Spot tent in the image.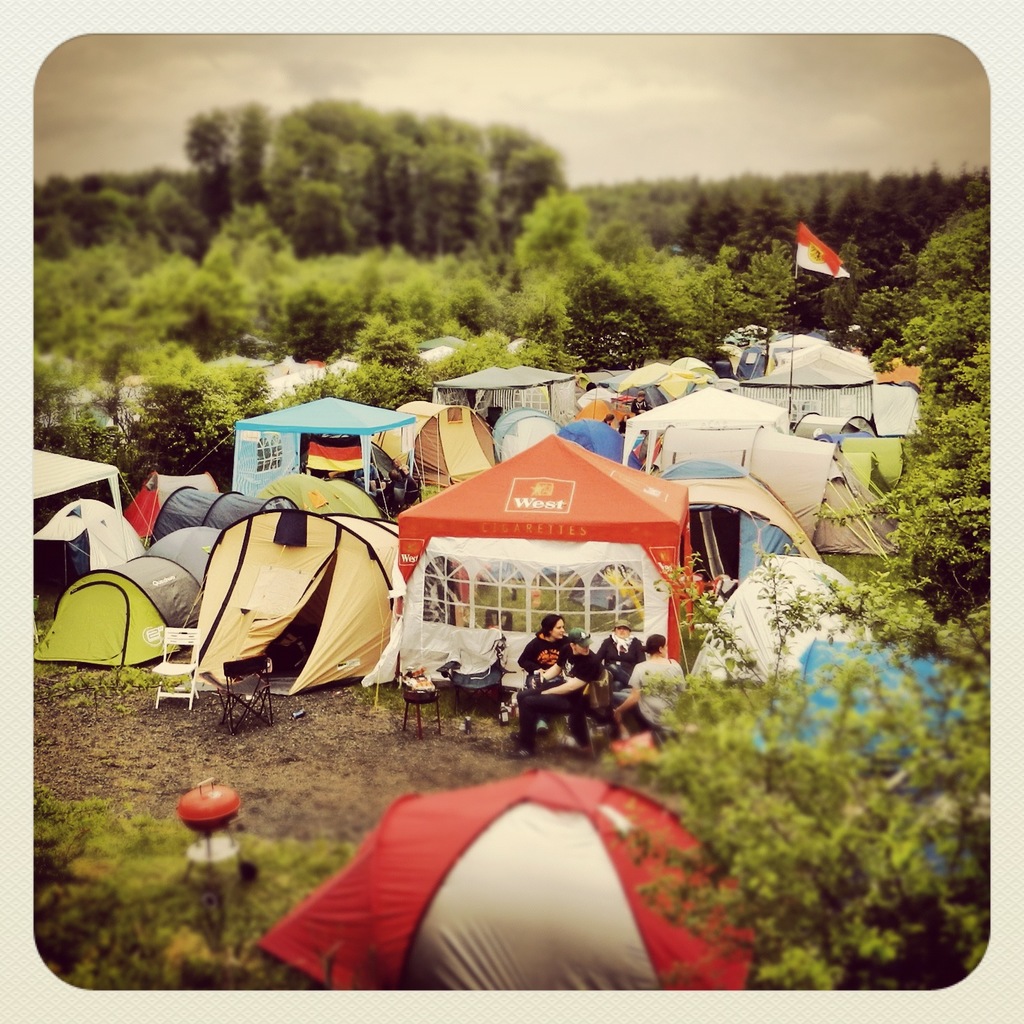
tent found at bbox=[796, 414, 907, 486].
